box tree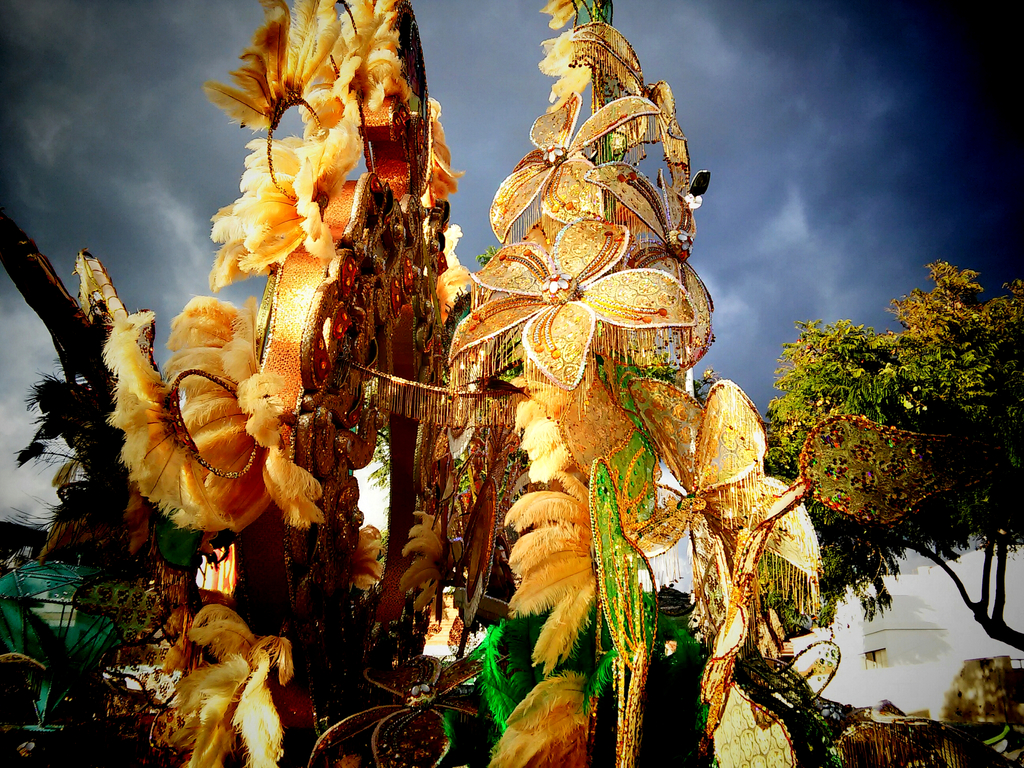
761/257/1023/657
